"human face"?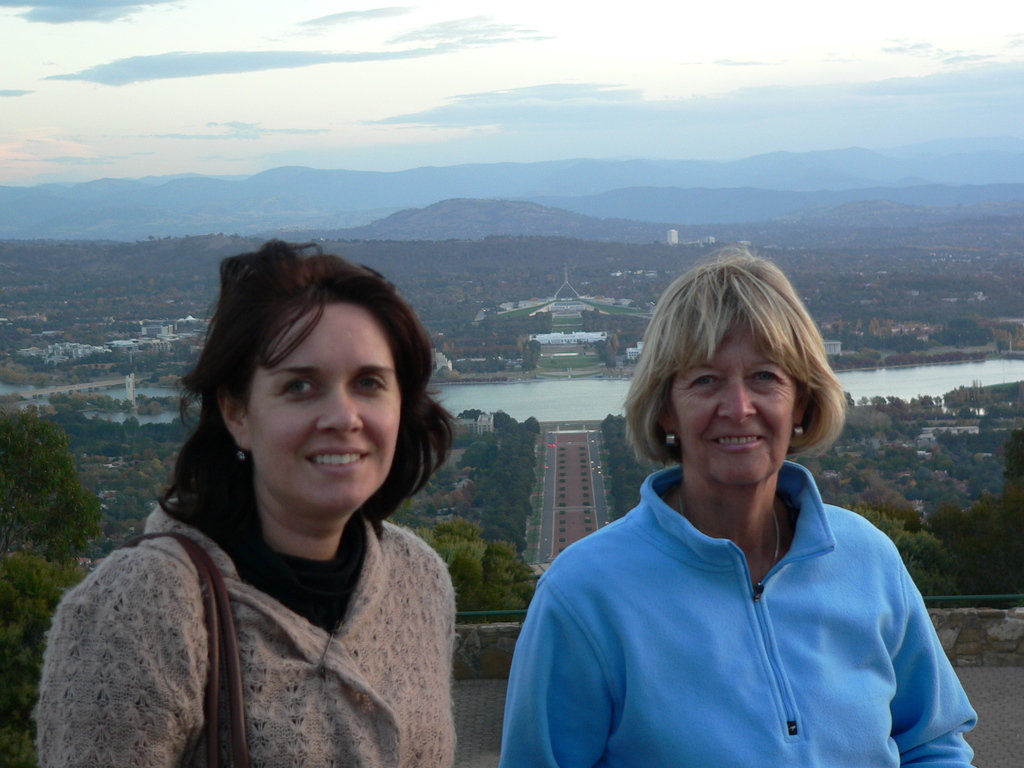
BBox(669, 310, 810, 484)
